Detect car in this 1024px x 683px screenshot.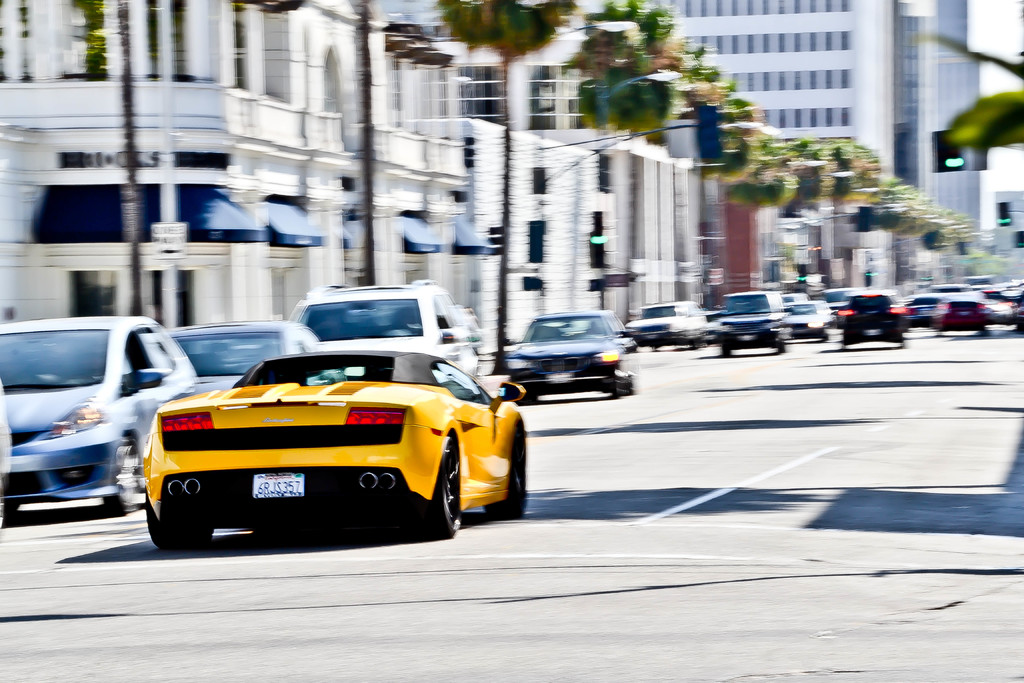
Detection: bbox=(167, 319, 321, 395).
